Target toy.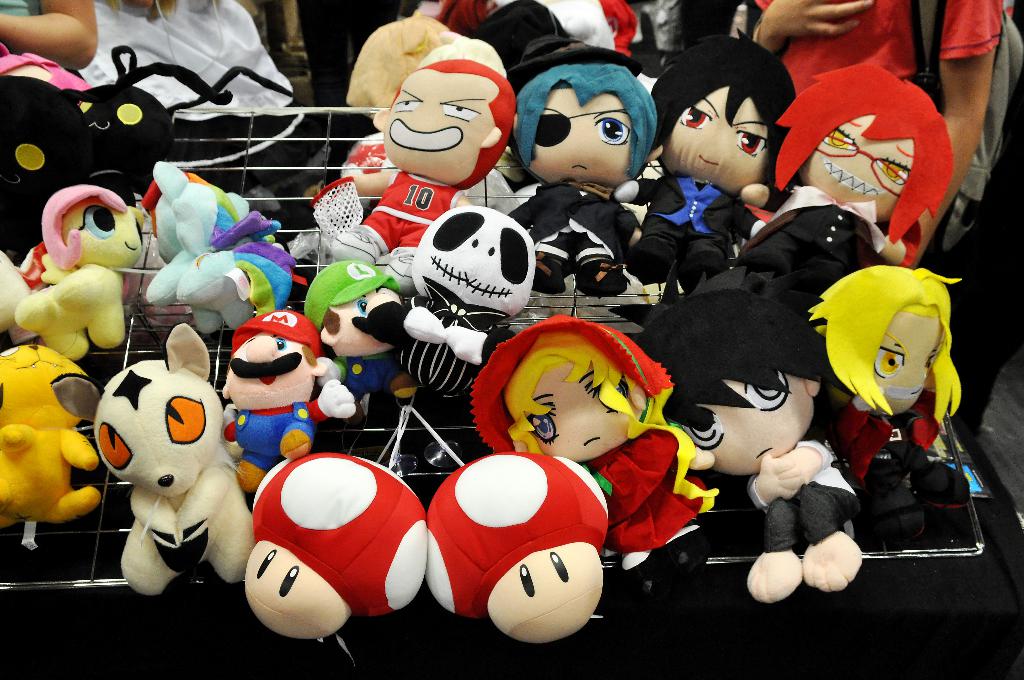
Target region: 648, 30, 803, 293.
